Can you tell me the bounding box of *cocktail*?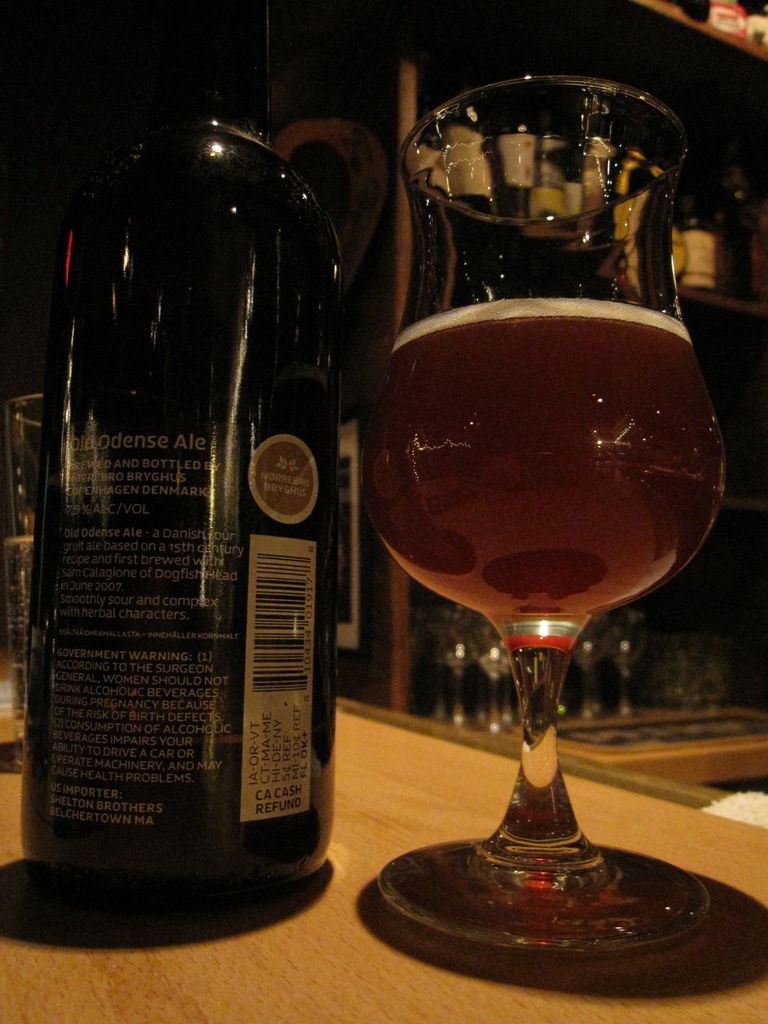
pyautogui.locateOnScreen(364, 85, 730, 937).
